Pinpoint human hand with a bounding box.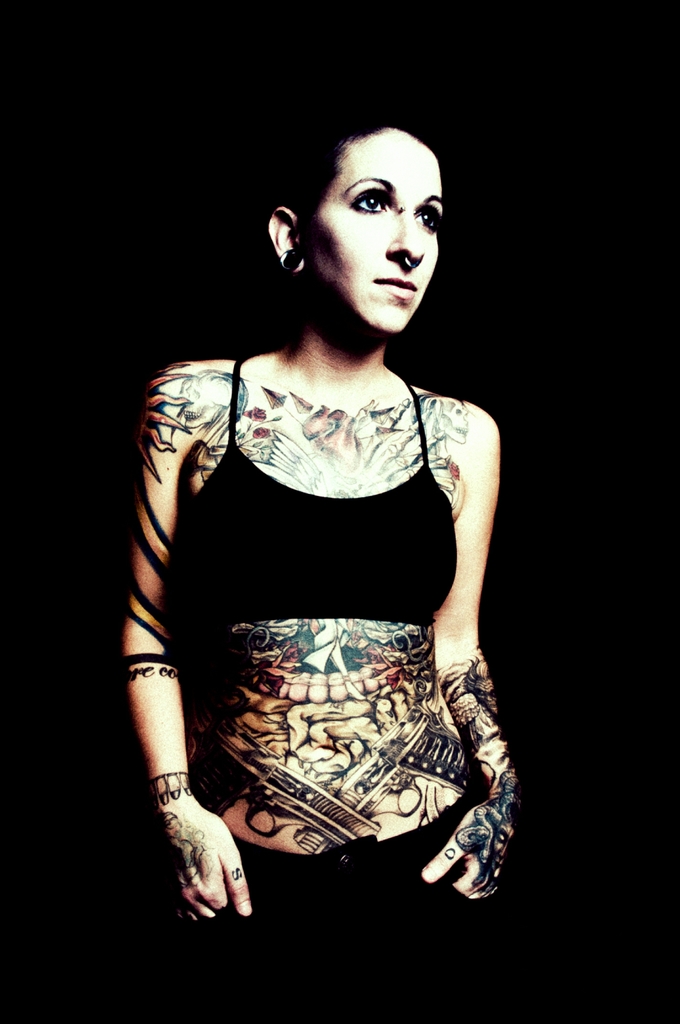
419, 801, 526, 902.
